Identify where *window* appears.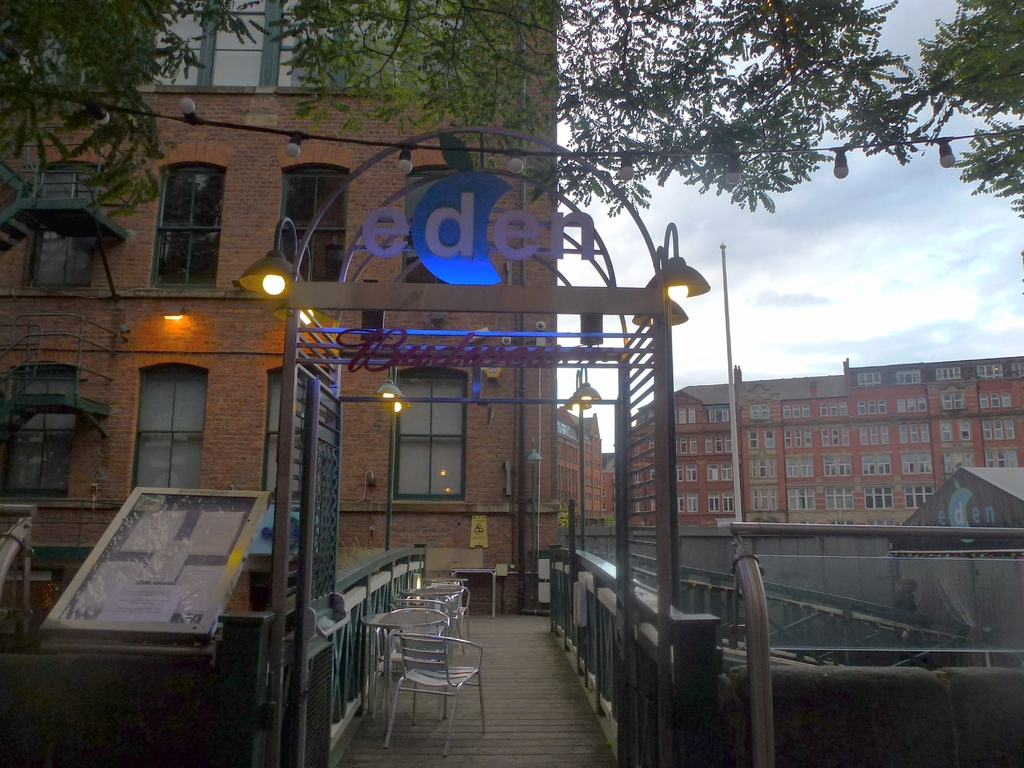
Appears at 705/435/711/451.
